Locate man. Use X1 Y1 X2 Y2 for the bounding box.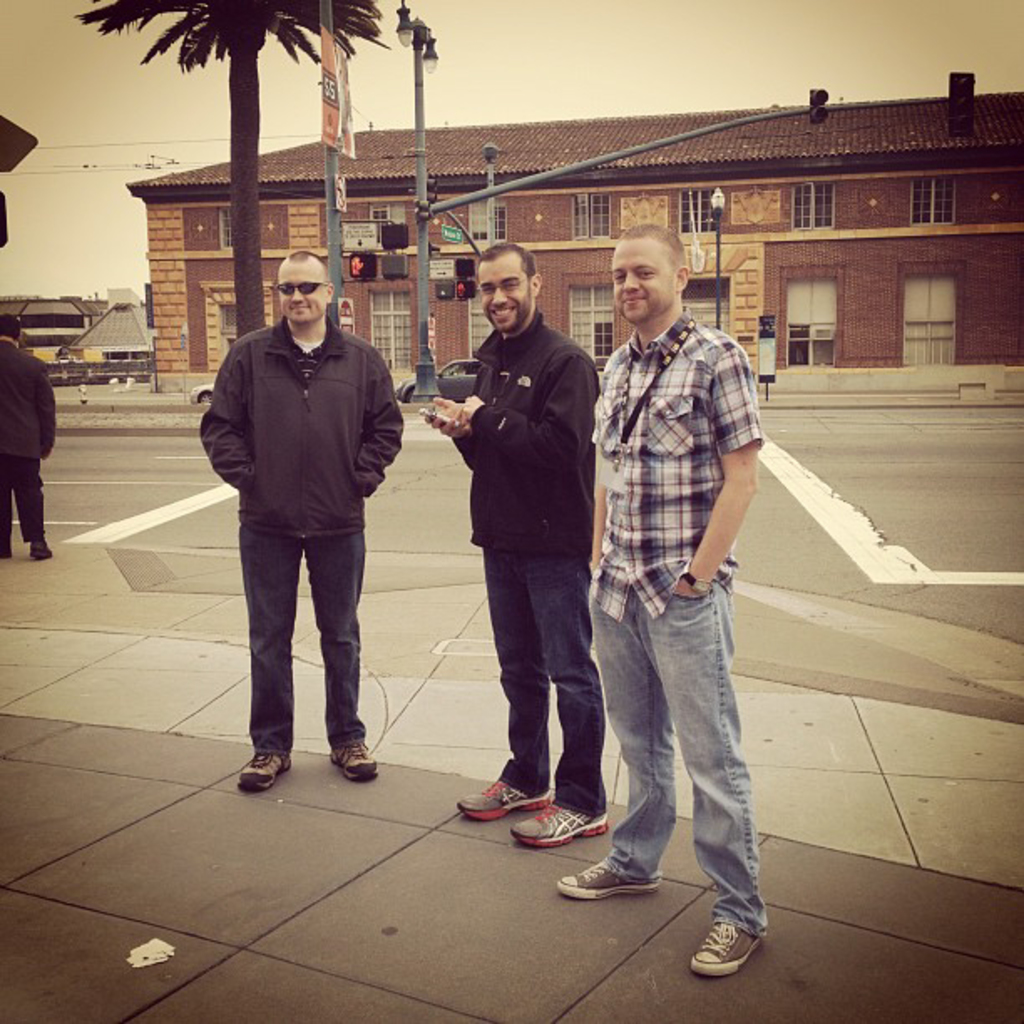
425 228 594 830.
